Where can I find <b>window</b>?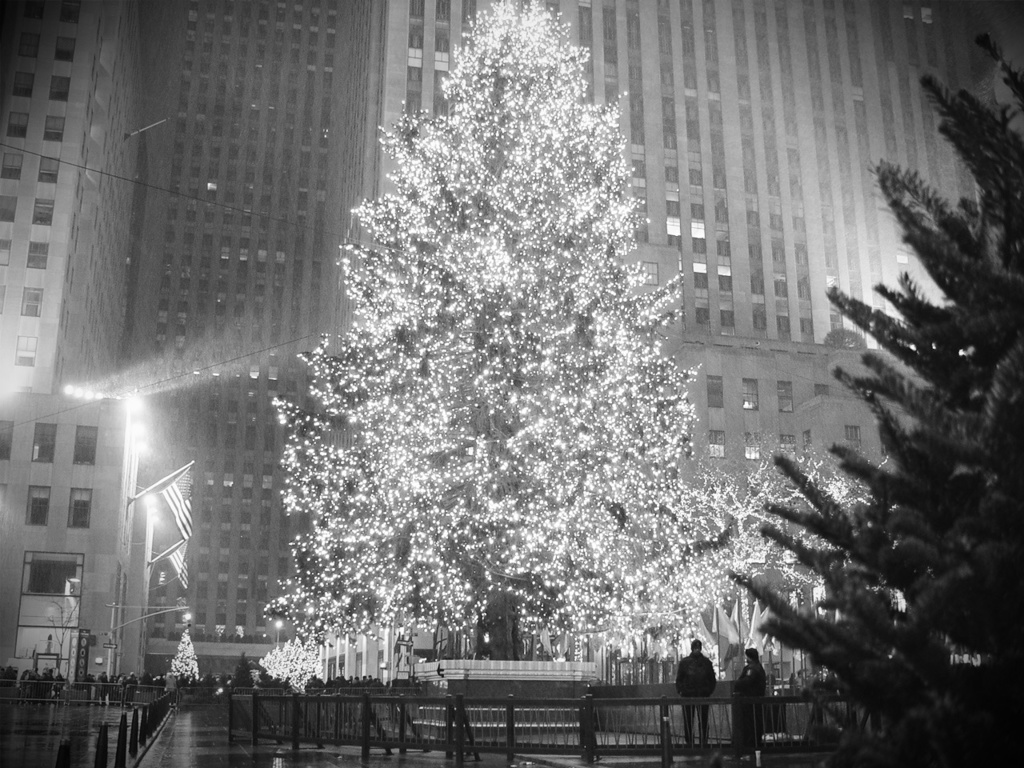
You can find it at (x1=13, y1=333, x2=37, y2=367).
